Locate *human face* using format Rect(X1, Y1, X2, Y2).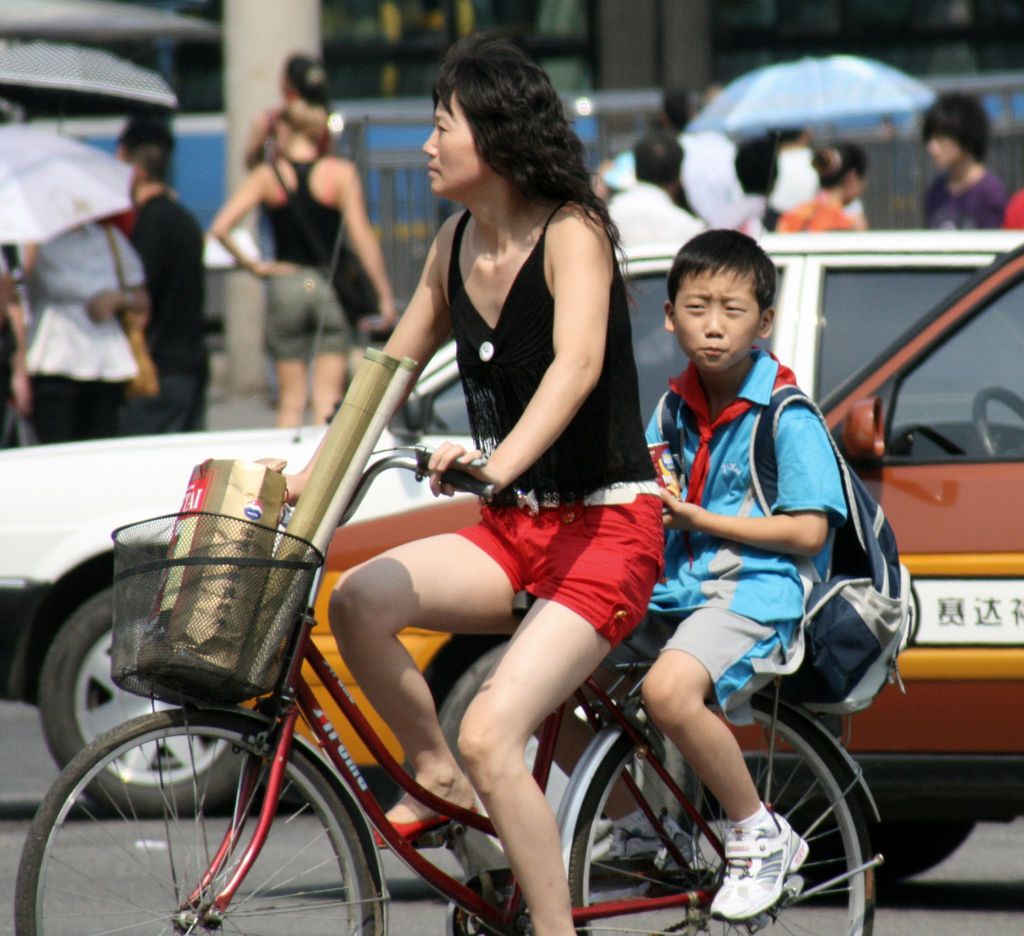
Rect(675, 266, 764, 370).
